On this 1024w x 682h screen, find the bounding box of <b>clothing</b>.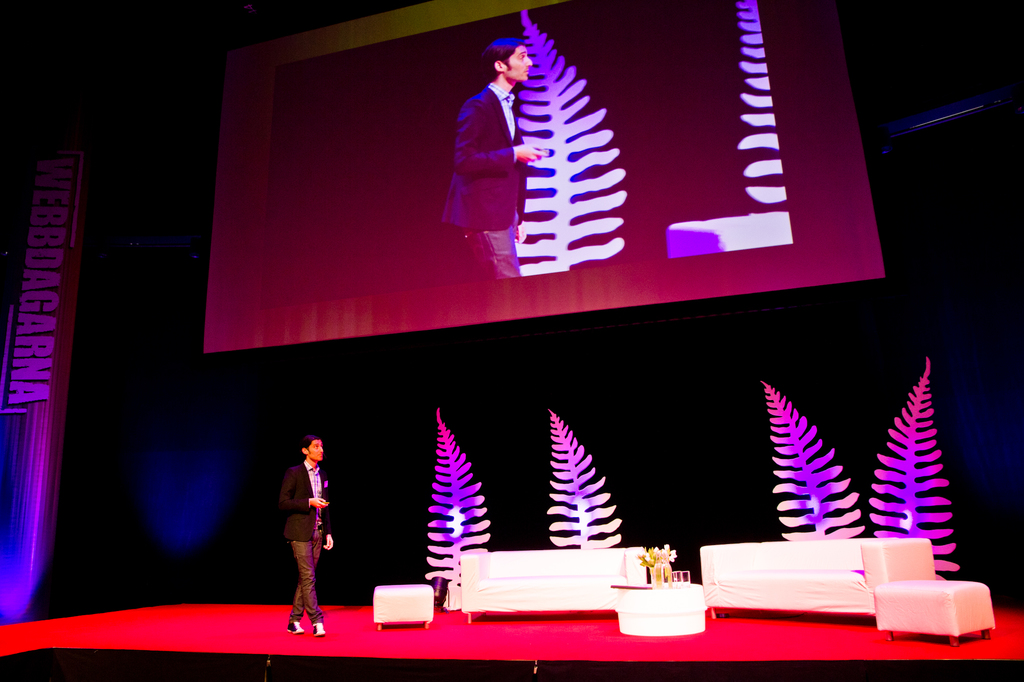
Bounding box: <box>438,71,529,280</box>.
